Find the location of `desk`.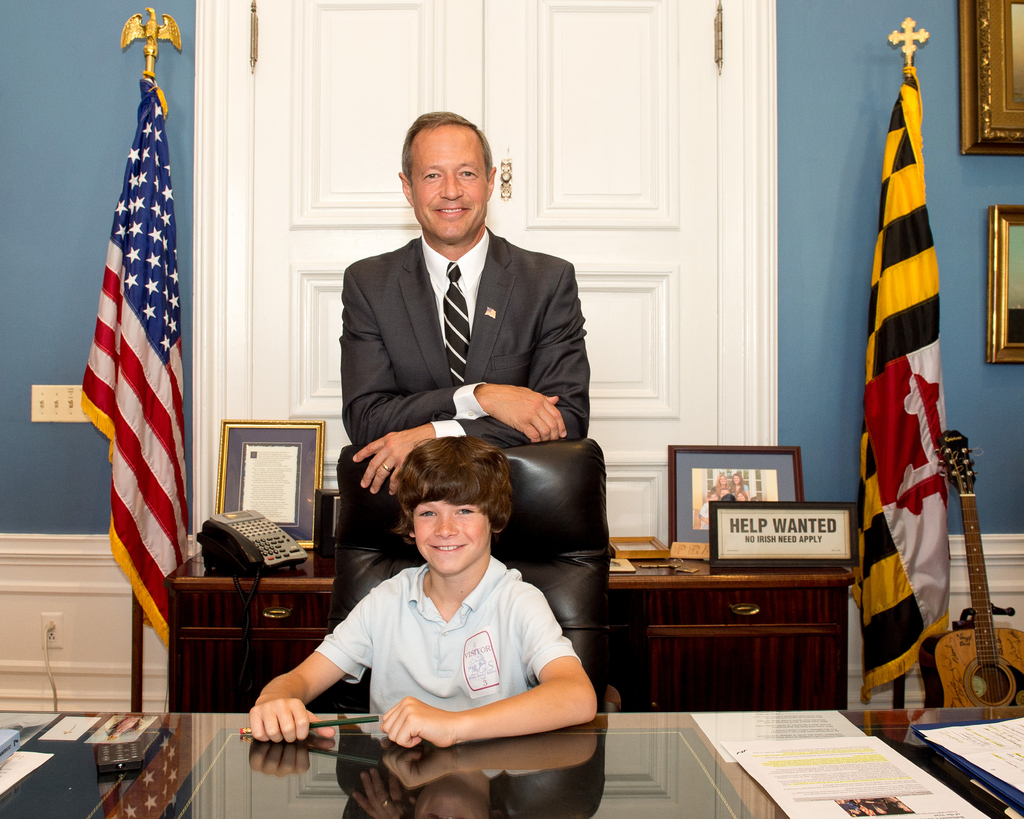
Location: Rect(0, 704, 1023, 818).
